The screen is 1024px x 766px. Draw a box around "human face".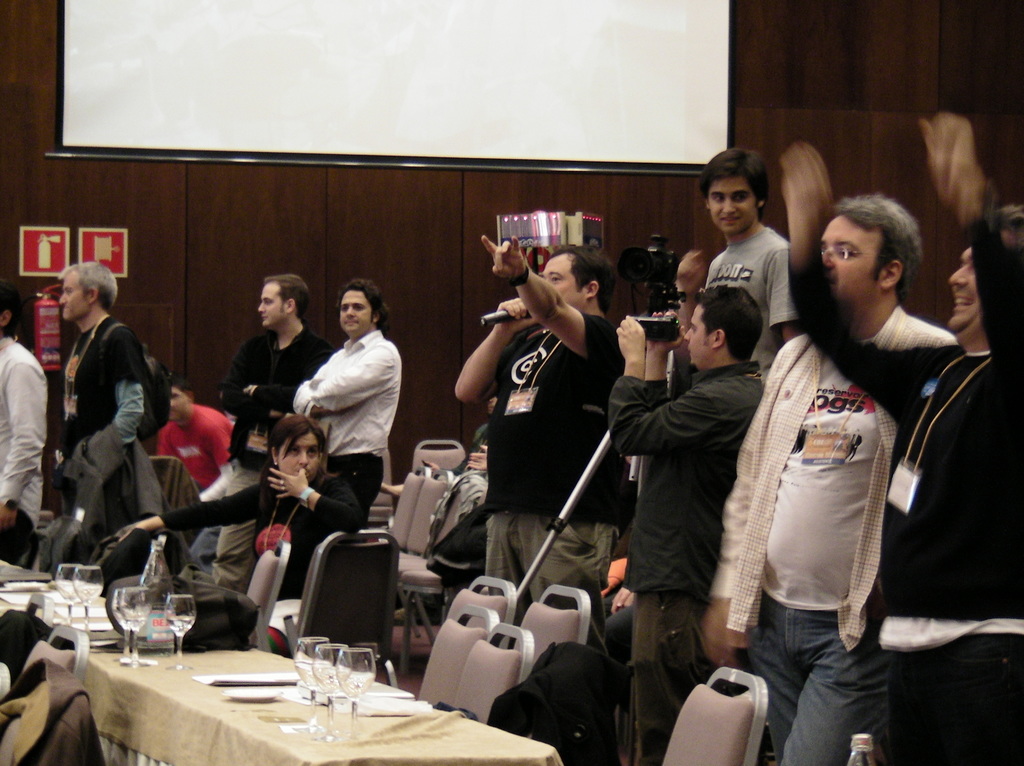
locate(682, 301, 712, 367).
